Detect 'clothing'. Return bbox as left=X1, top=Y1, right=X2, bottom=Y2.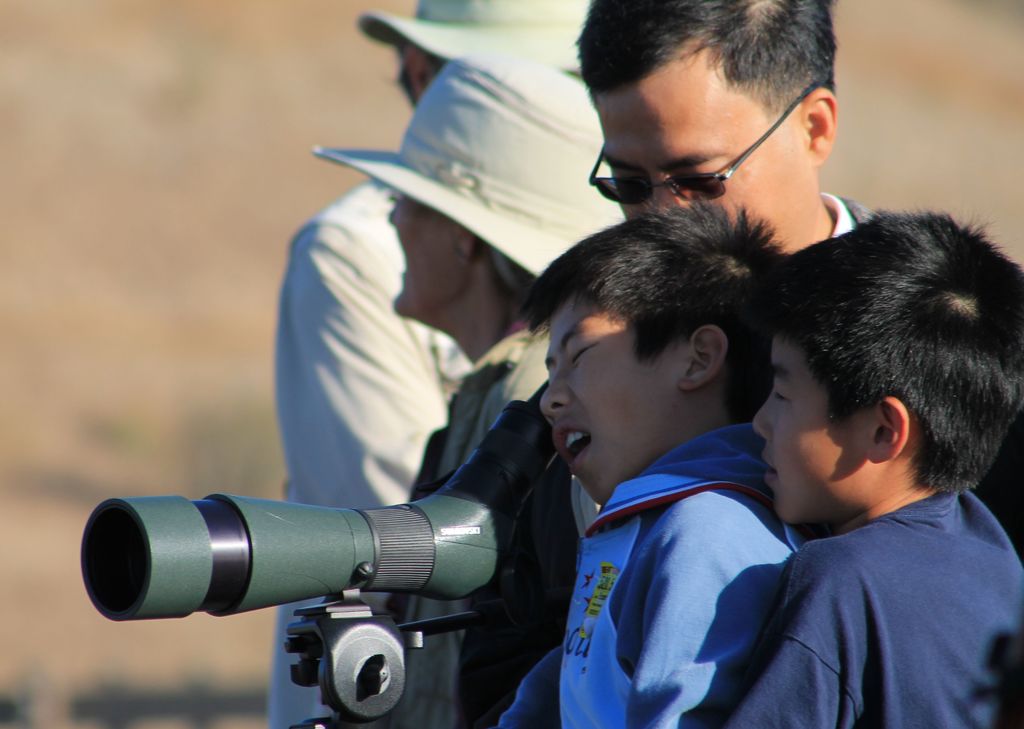
left=822, top=193, right=876, bottom=239.
